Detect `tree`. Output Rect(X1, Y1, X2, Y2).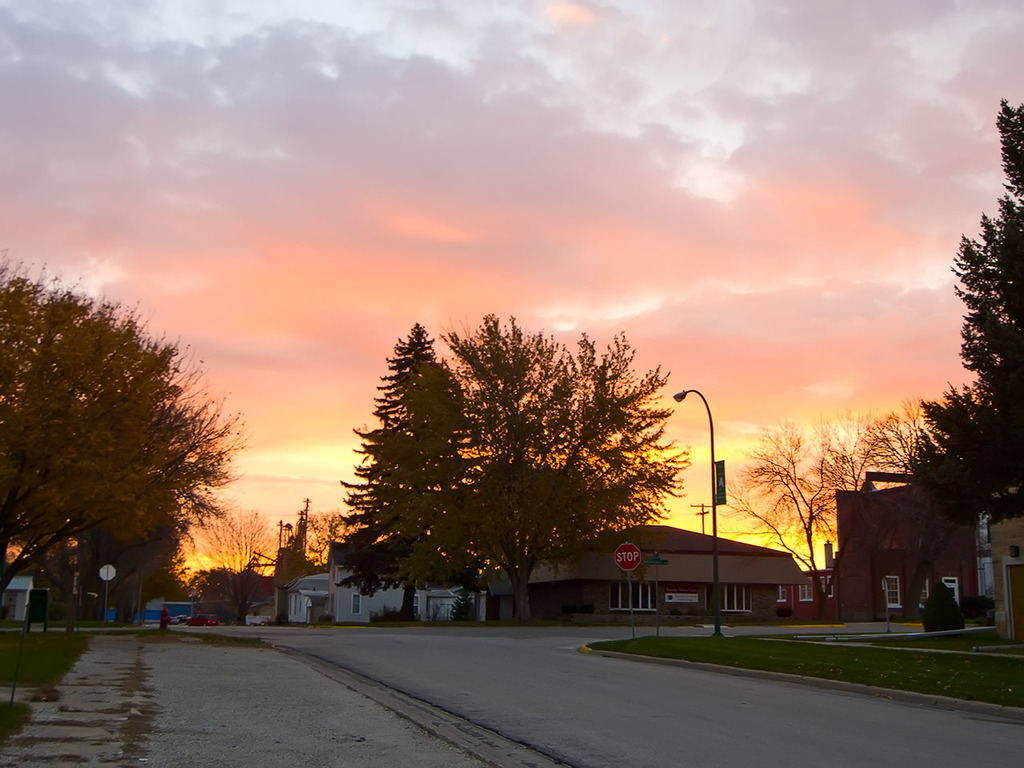
Rect(723, 412, 959, 616).
